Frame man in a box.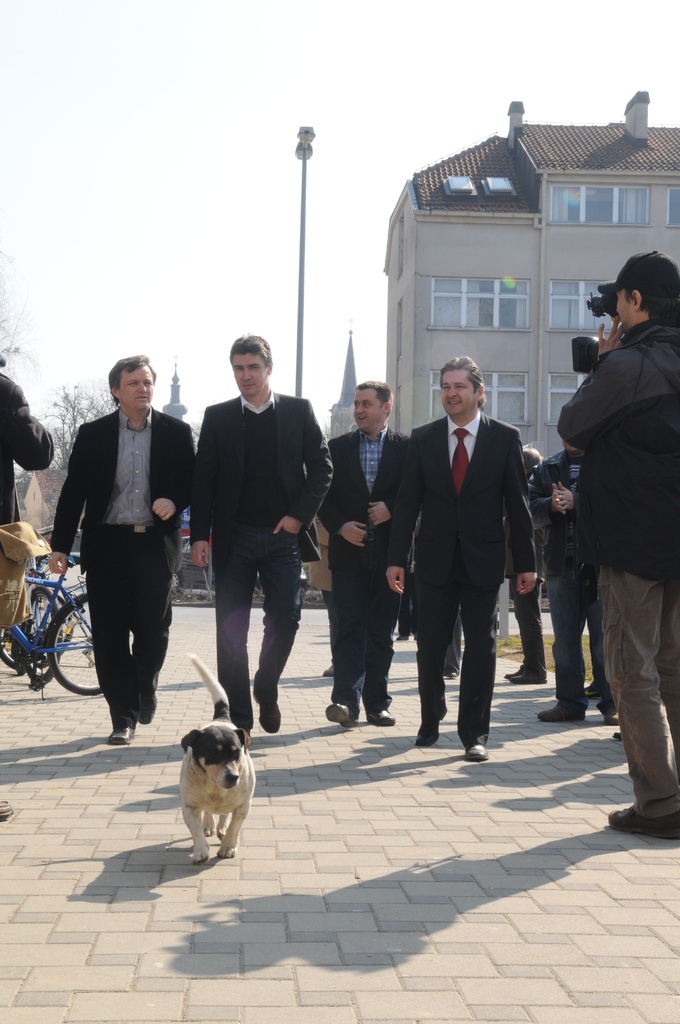
{"x1": 517, "y1": 384, "x2": 621, "y2": 726}.
